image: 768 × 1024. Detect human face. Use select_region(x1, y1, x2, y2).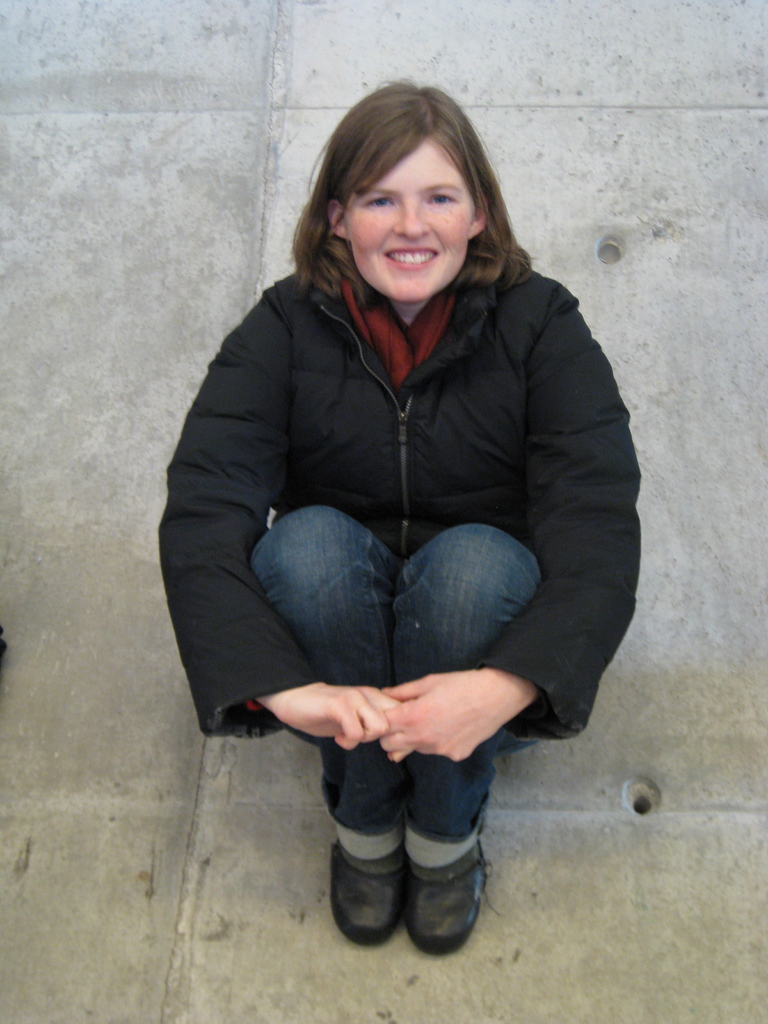
select_region(337, 138, 479, 304).
